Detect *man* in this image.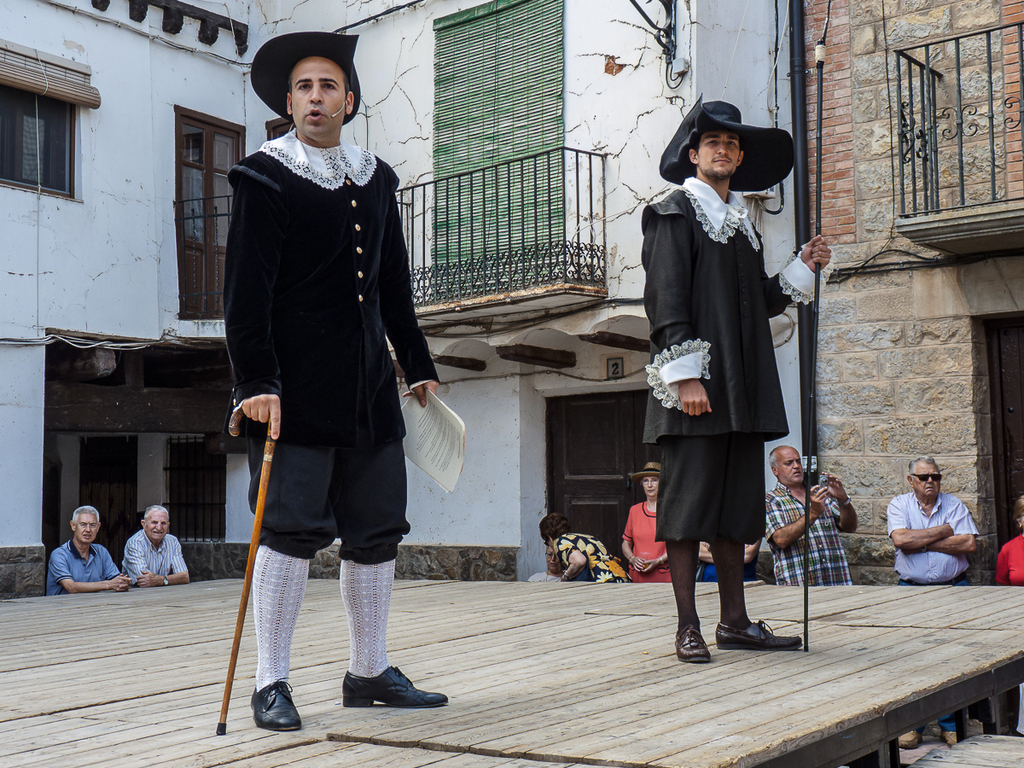
Detection: bbox=(43, 501, 132, 600).
